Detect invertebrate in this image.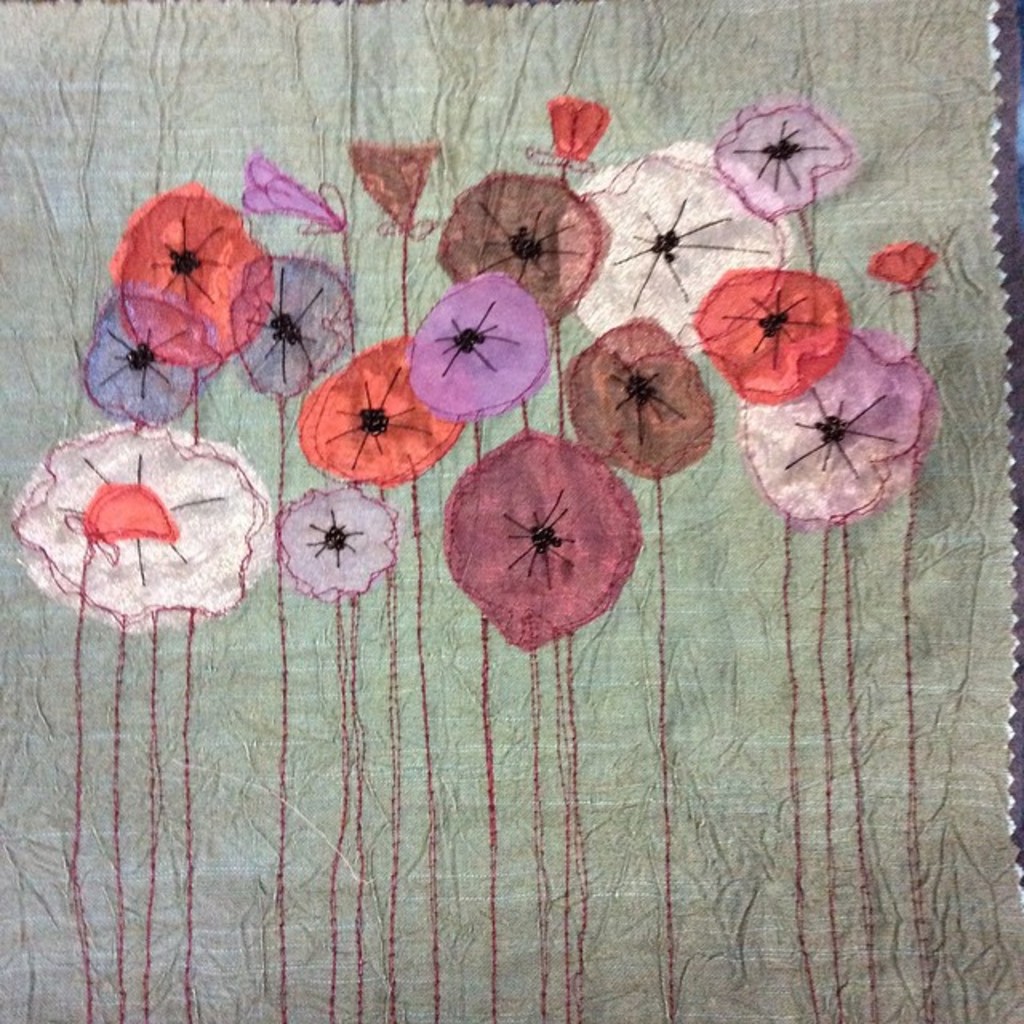
Detection: 718, 285, 827, 365.
